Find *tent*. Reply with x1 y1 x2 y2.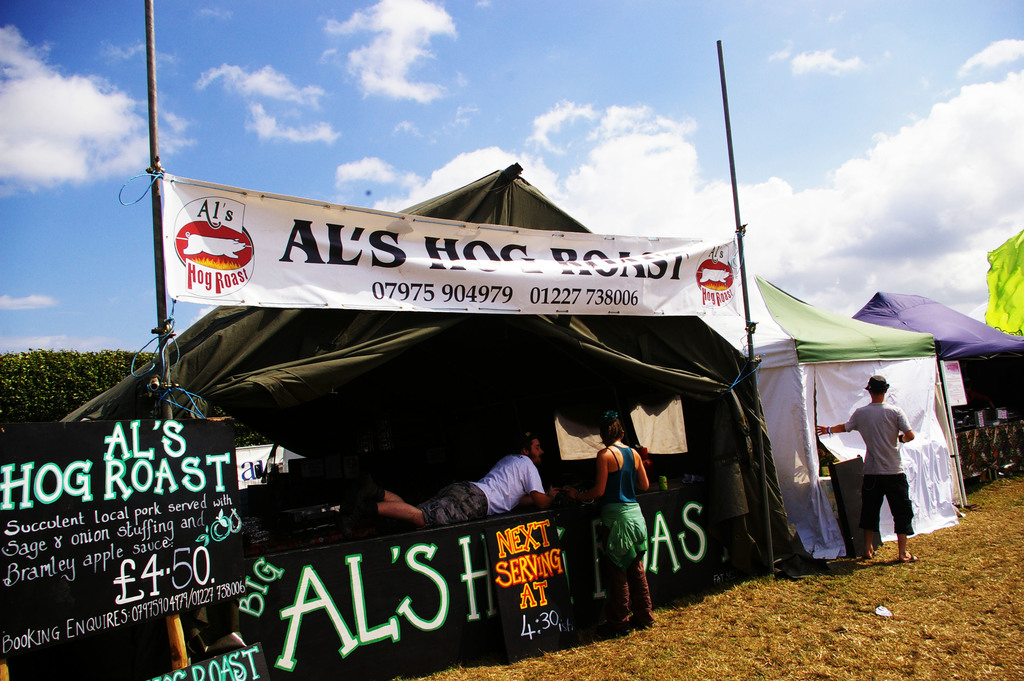
87 88 967 627.
